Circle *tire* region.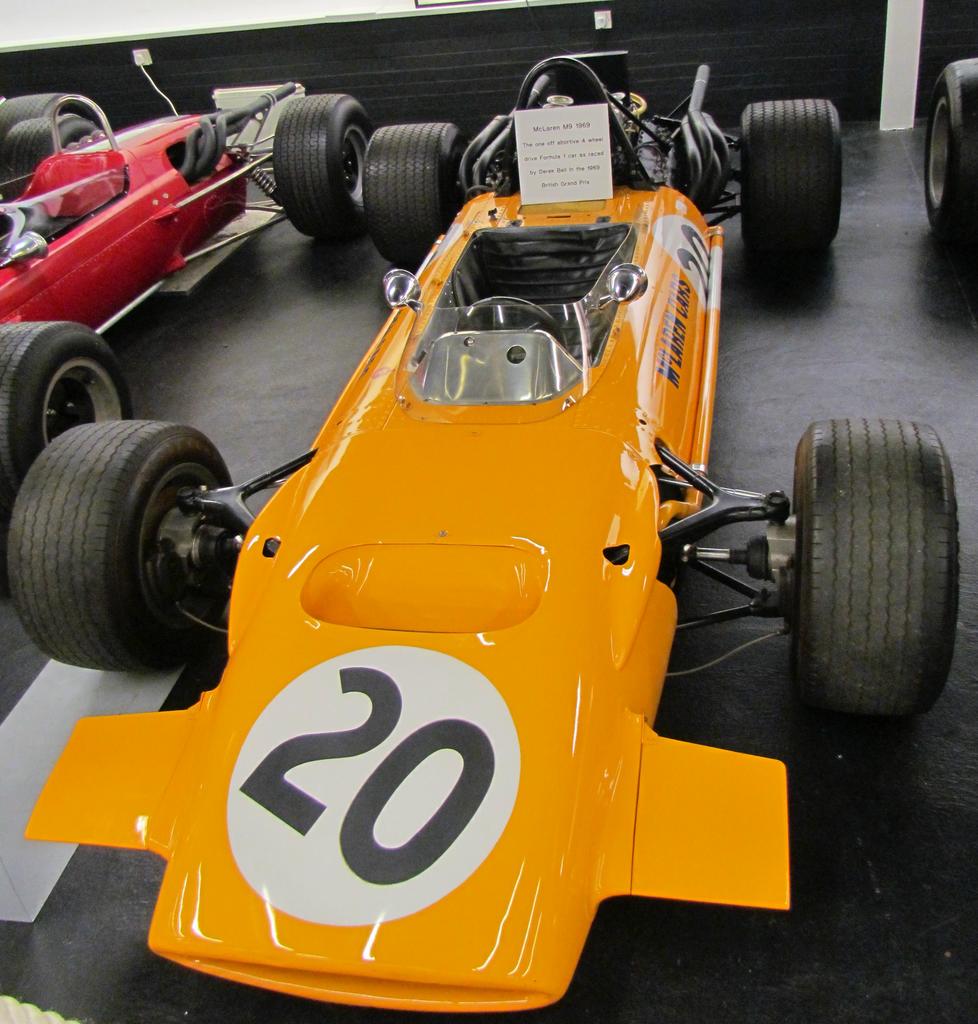
Region: (x1=0, y1=97, x2=98, y2=139).
